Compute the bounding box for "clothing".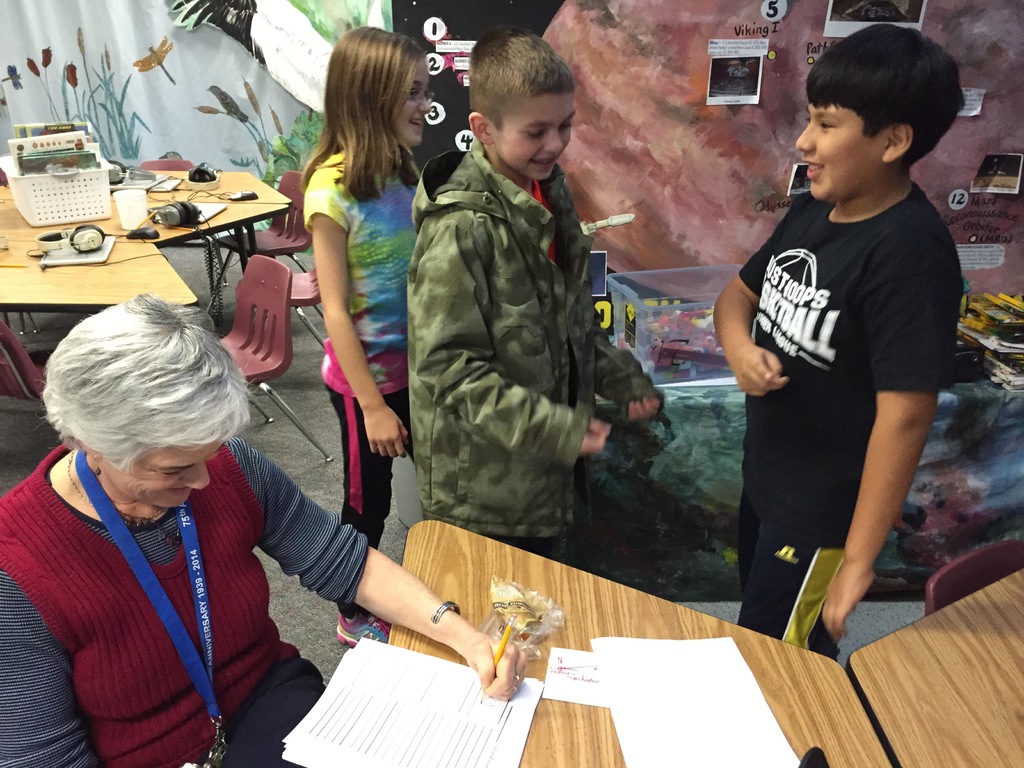
6,408,374,765.
